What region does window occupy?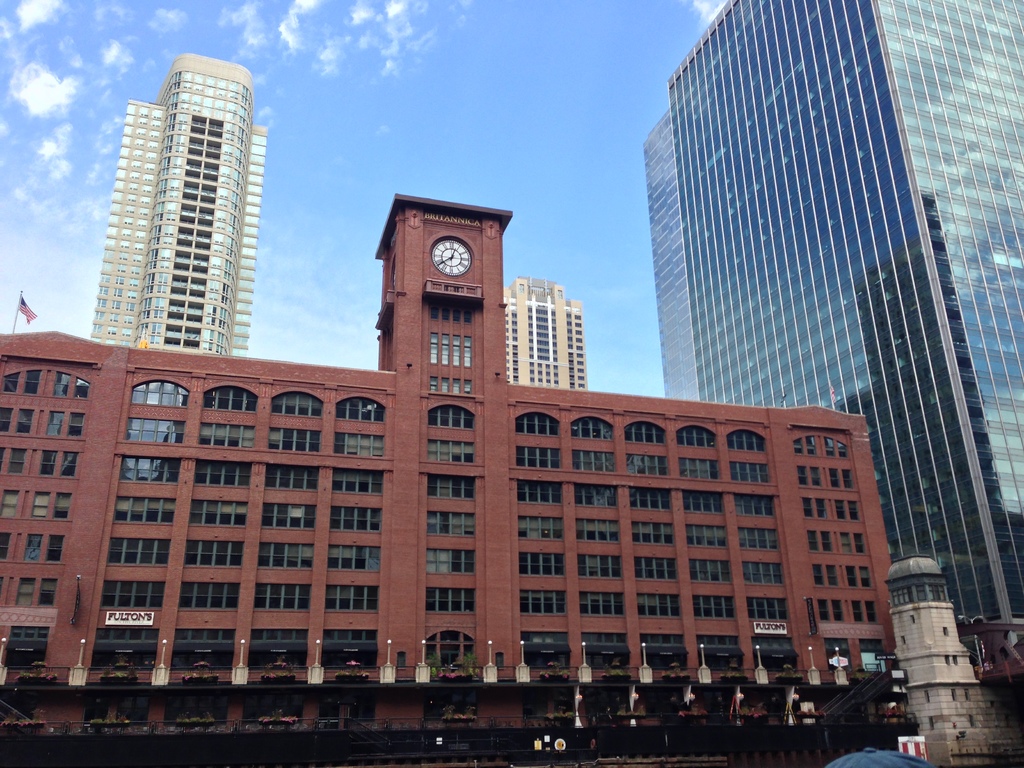
left=623, top=420, right=668, bottom=444.
